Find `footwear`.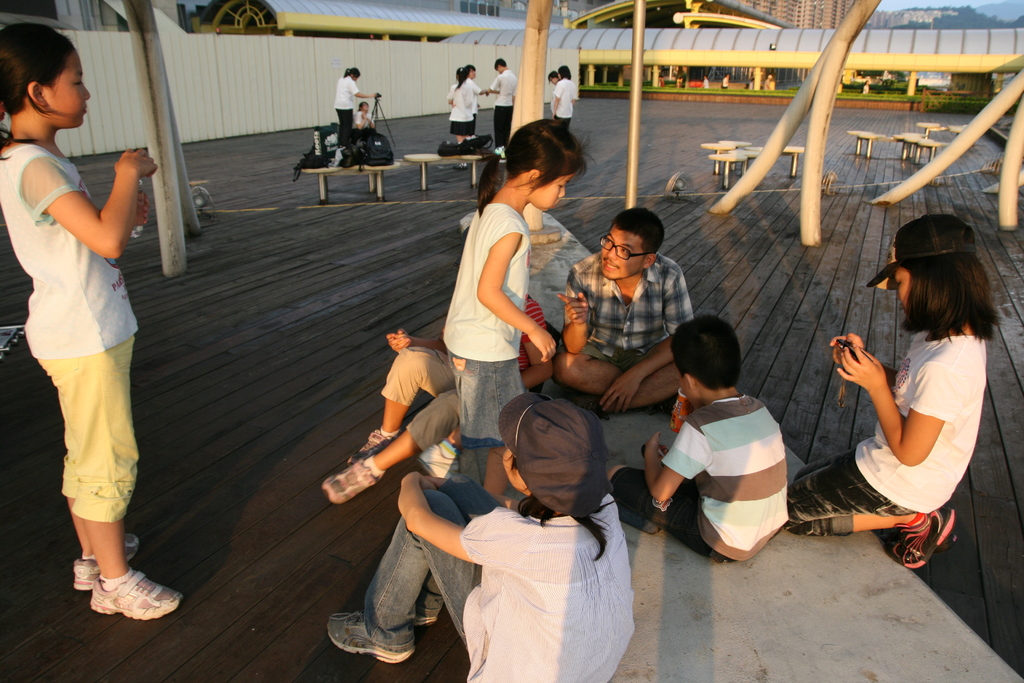
[x1=325, y1=609, x2=418, y2=667].
